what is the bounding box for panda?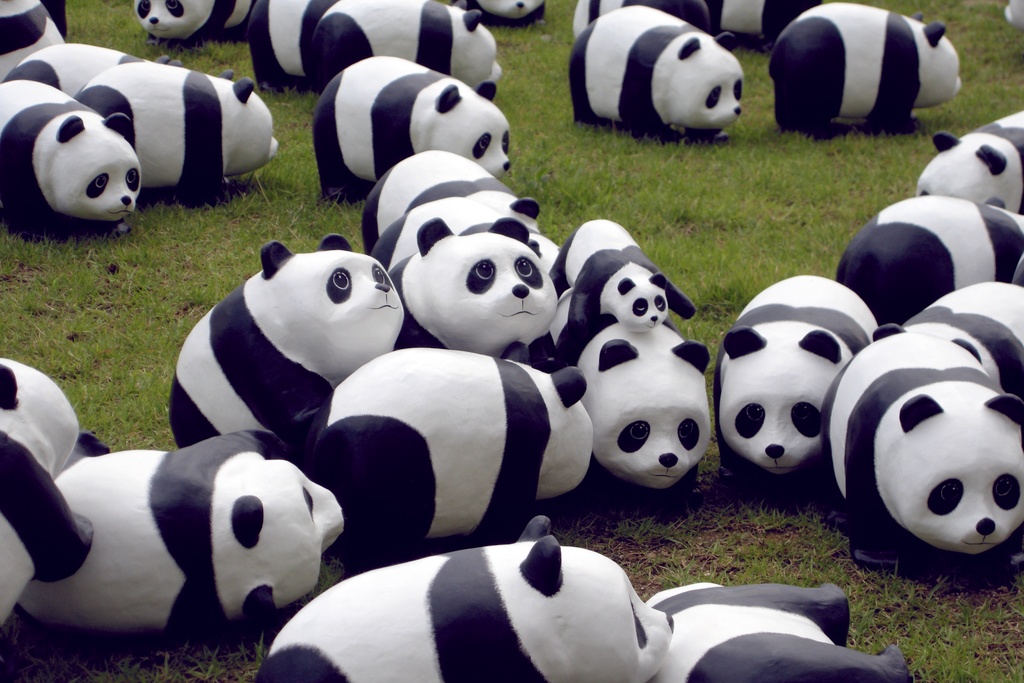
box(0, 76, 140, 240).
